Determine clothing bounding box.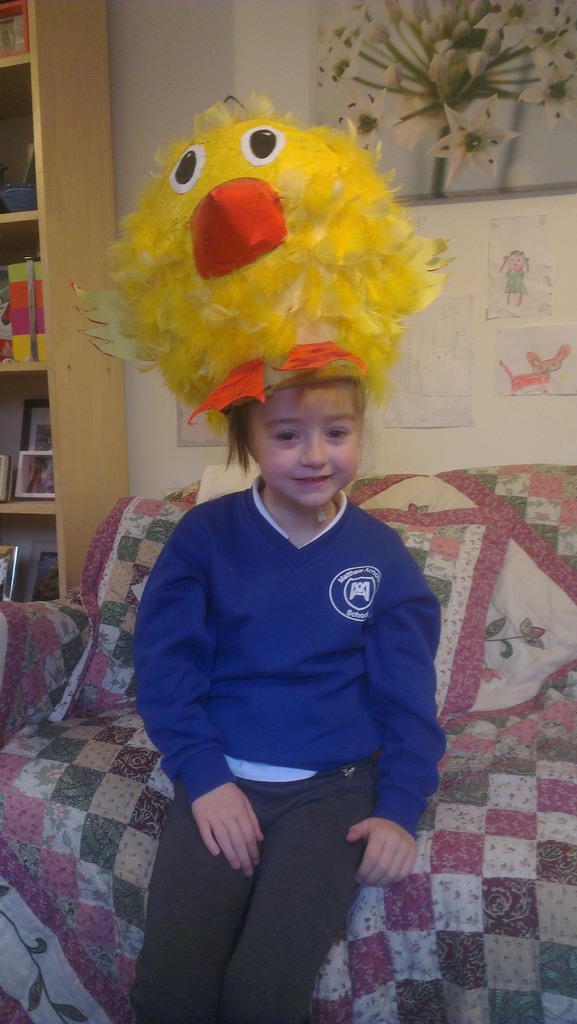
Determined: bbox=[140, 431, 439, 938].
